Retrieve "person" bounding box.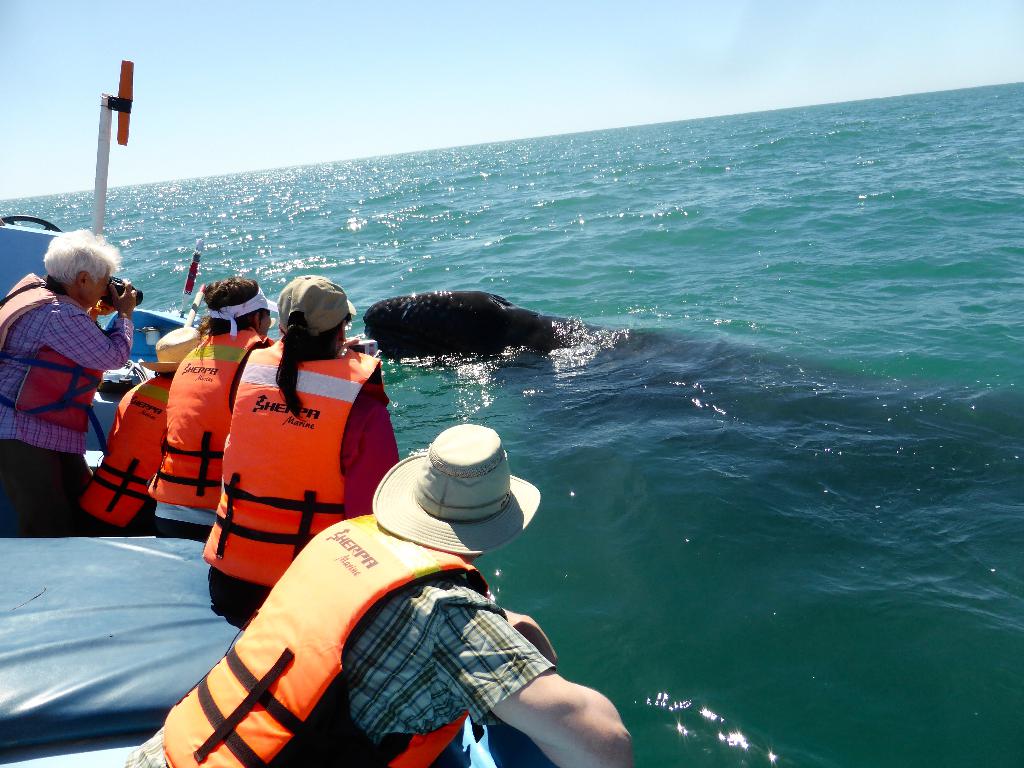
Bounding box: 124/420/633/767.
